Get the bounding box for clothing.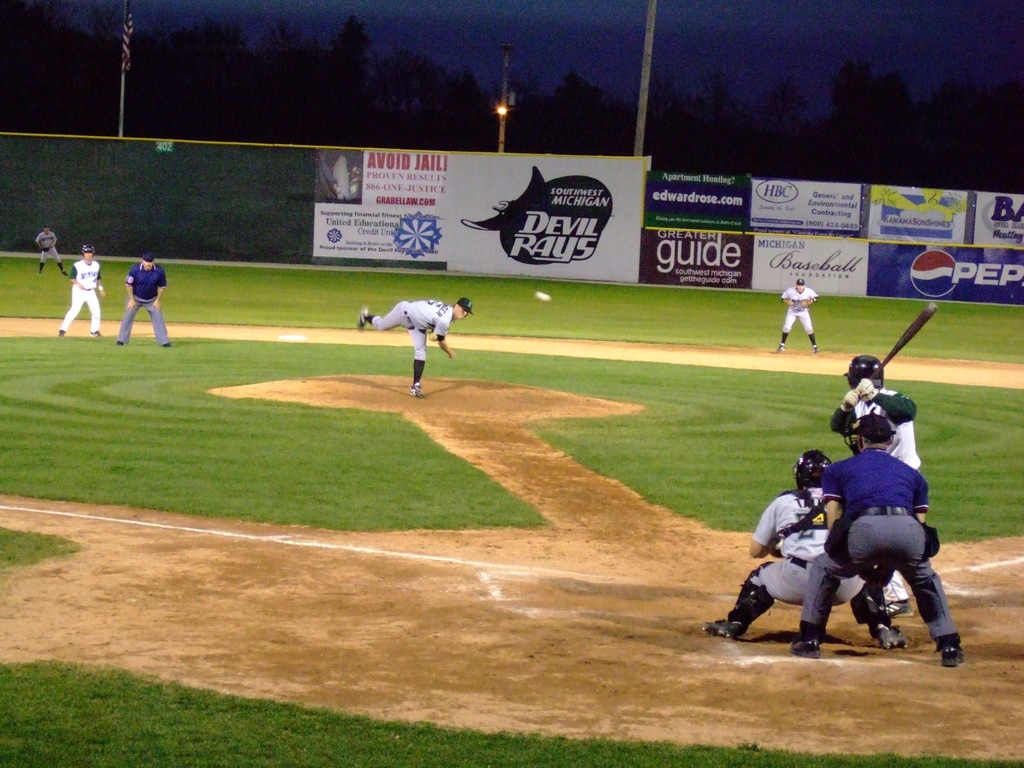
<bbox>784, 280, 816, 341</bbox>.
